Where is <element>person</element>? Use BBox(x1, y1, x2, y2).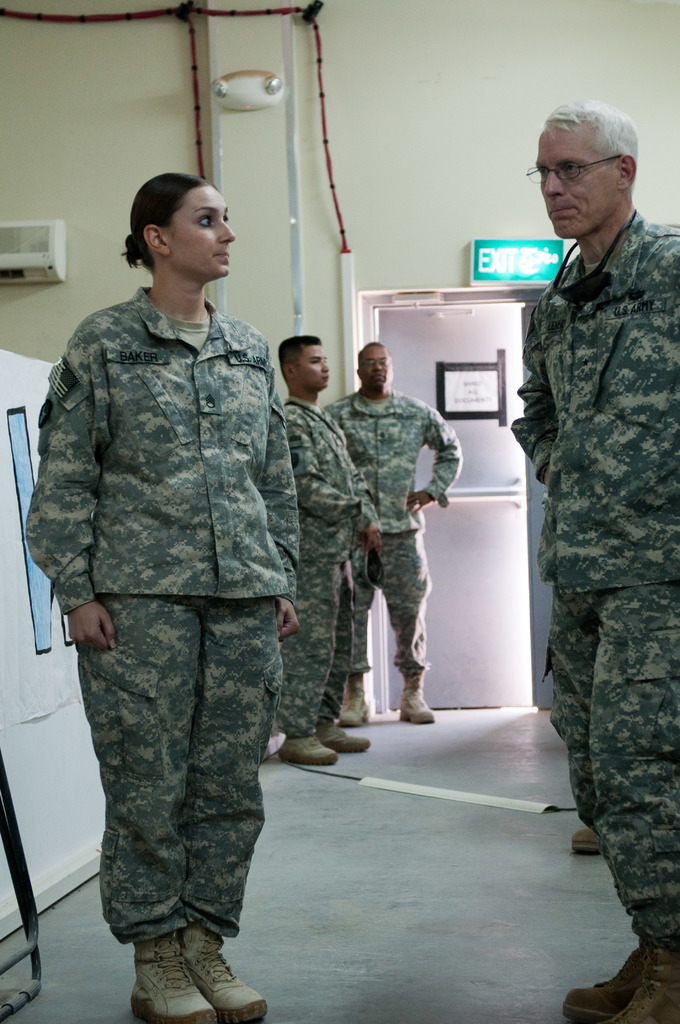
BBox(323, 339, 465, 731).
